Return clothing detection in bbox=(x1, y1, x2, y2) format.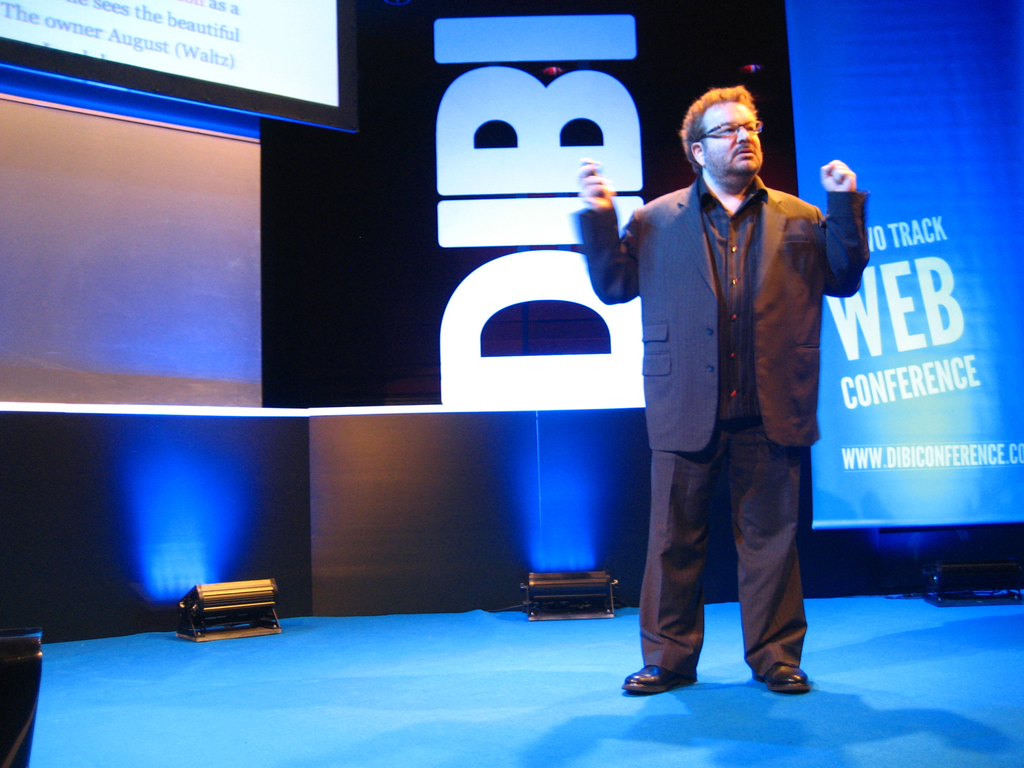
bbox=(572, 174, 873, 684).
